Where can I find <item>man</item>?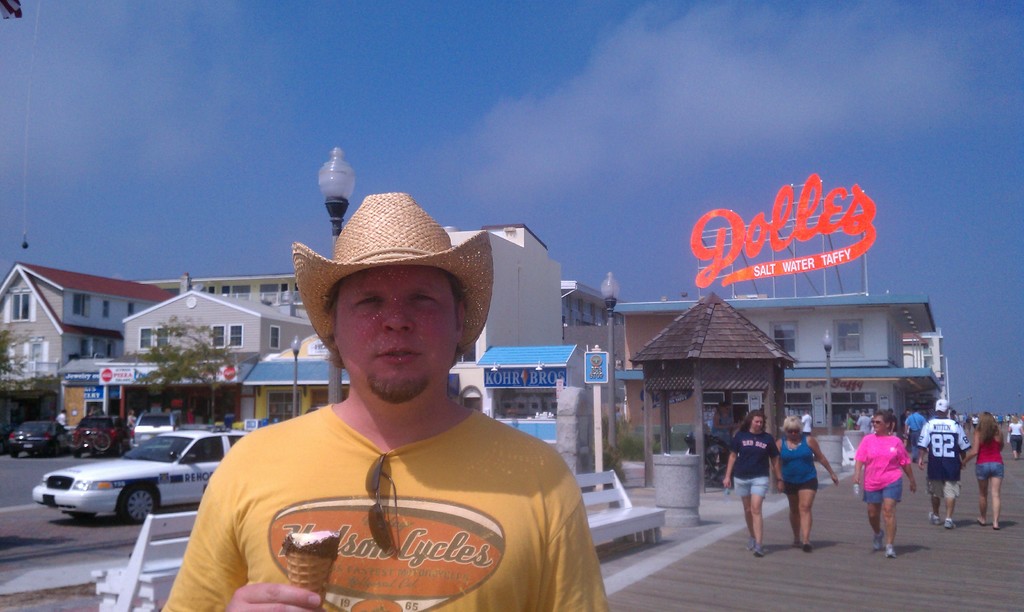
You can find it at <region>175, 179, 606, 611</region>.
